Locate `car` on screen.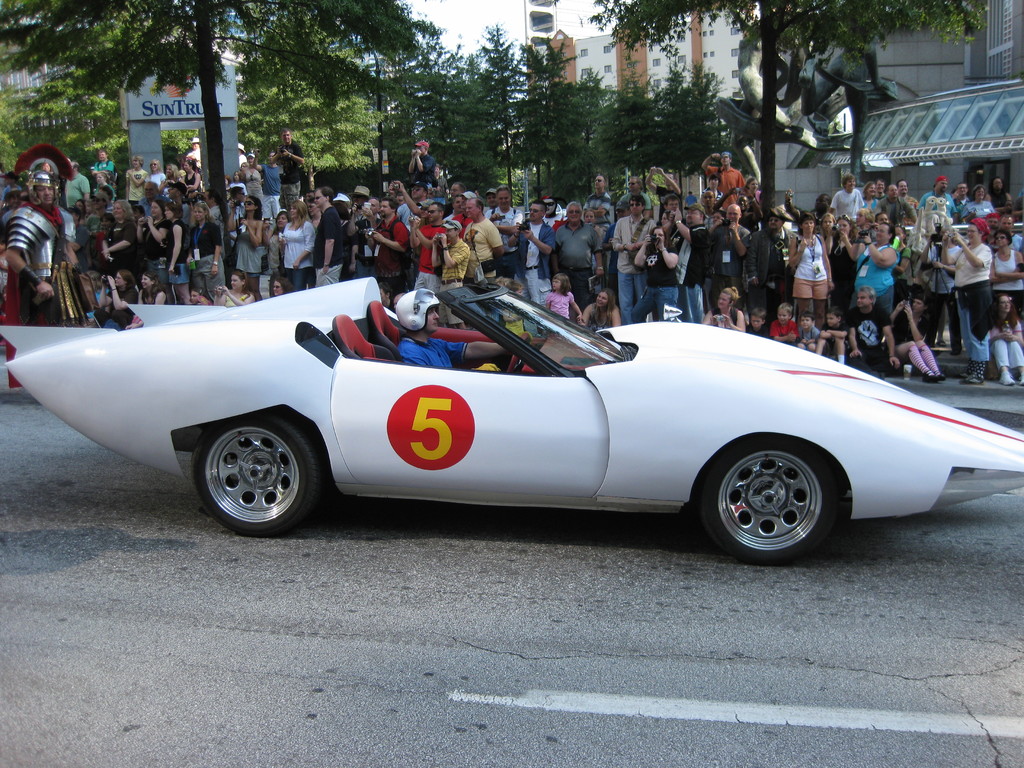
On screen at detection(29, 275, 975, 557).
